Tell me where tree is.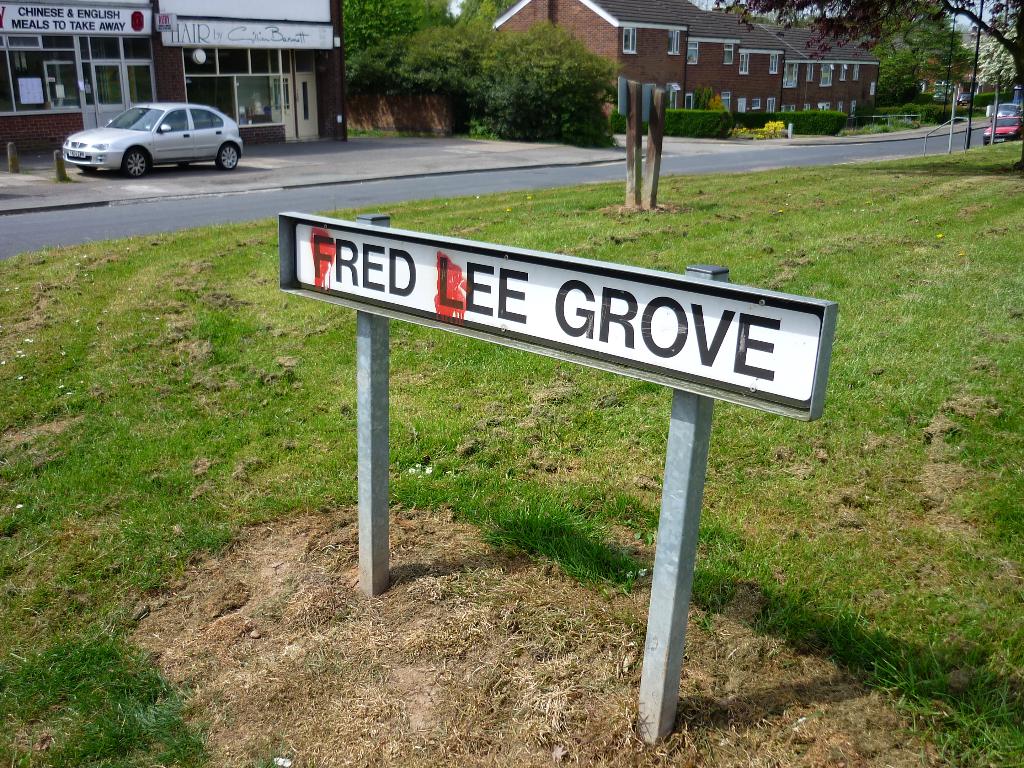
tree is at (710,0,1022,90).
